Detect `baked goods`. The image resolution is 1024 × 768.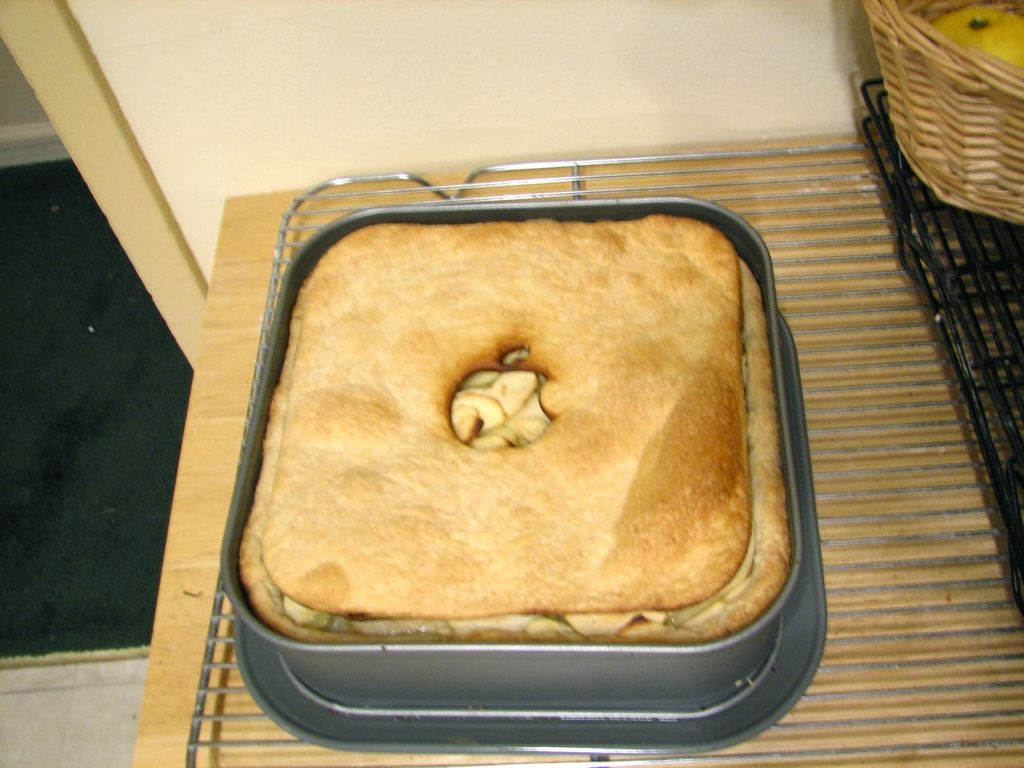
left=247, top=217, right=789, bottom=659.
